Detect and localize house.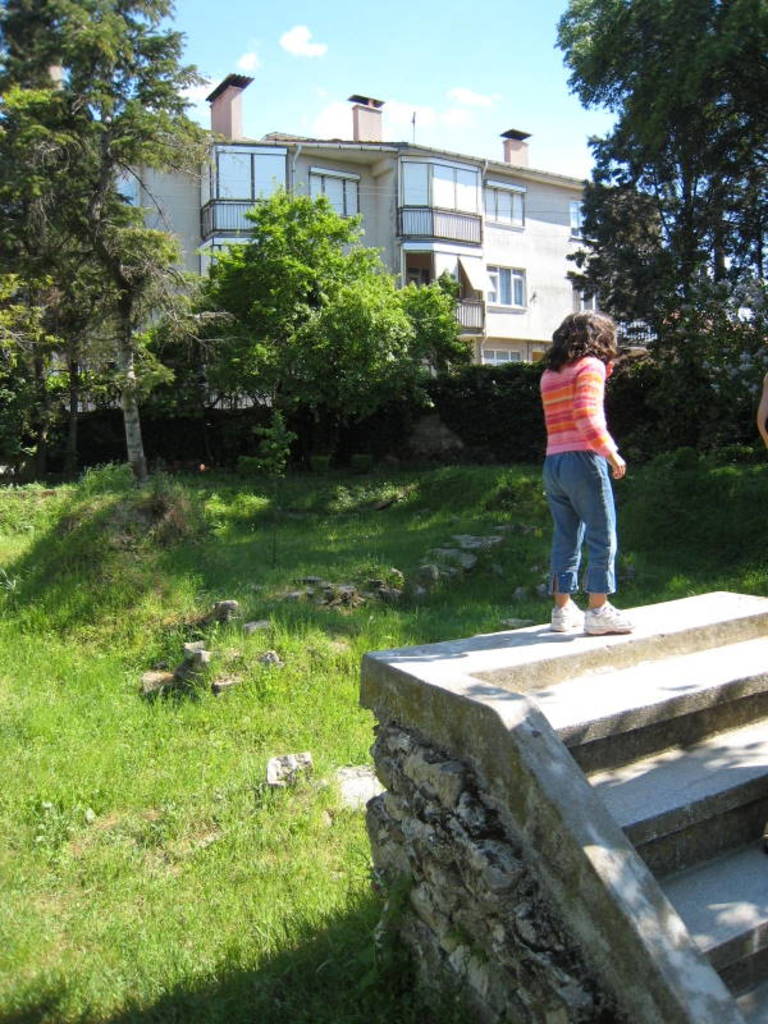
Localized at [left=64, top=70, right=677, bottom=410].
